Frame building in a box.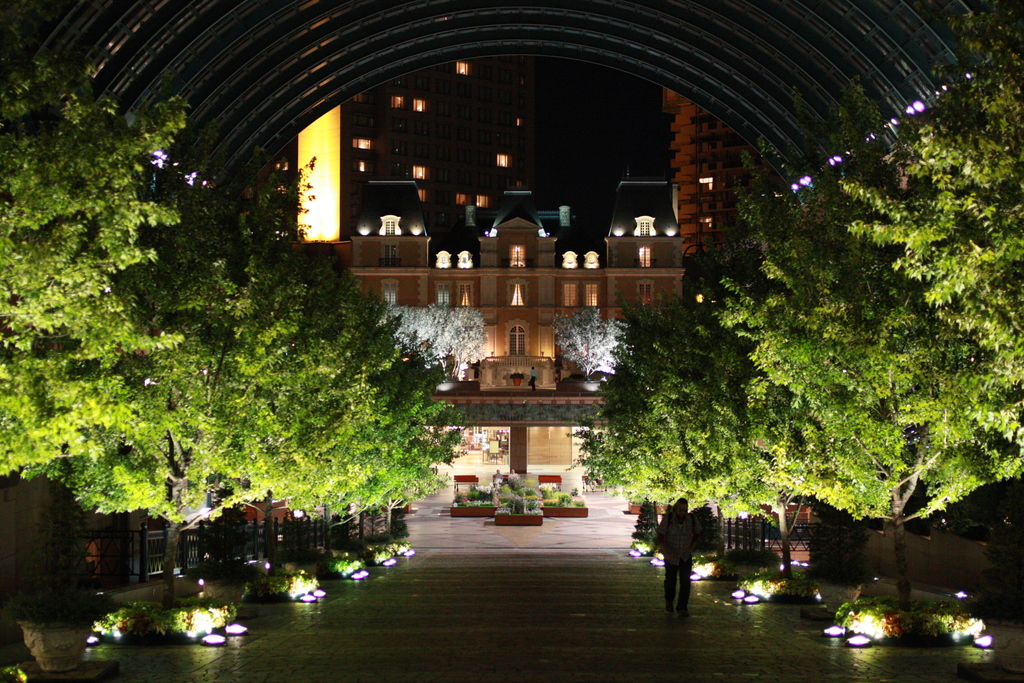
Rect(666, 94, 759, 256).
